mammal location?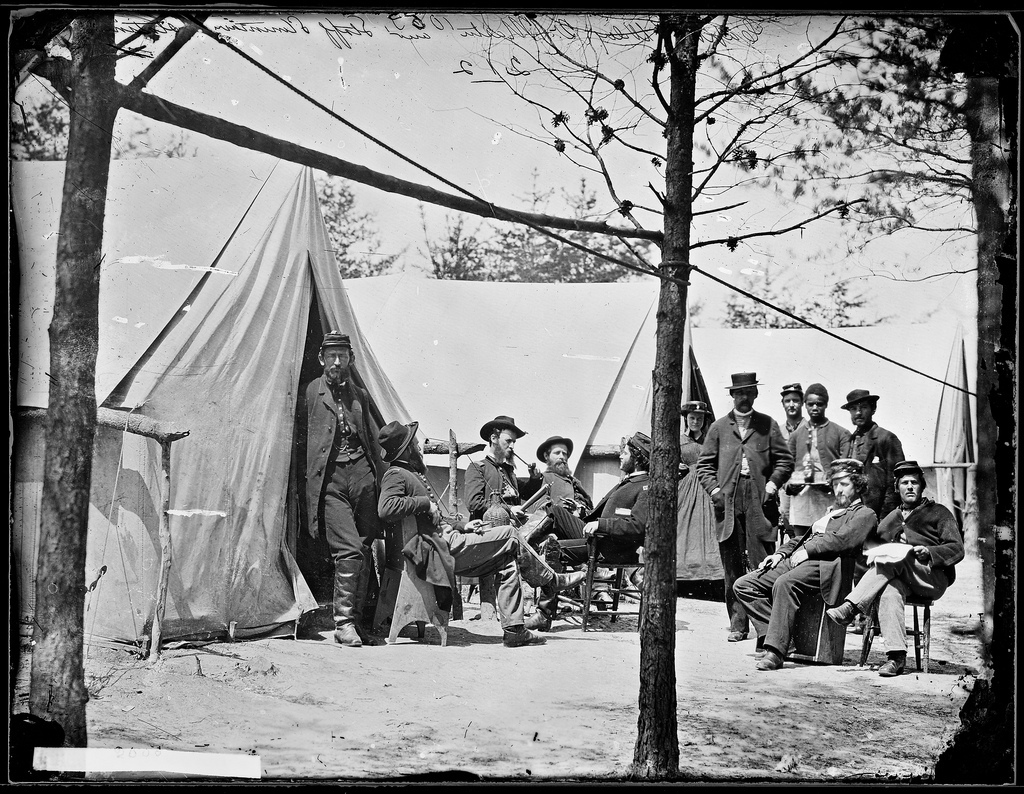
detection(866, 468, 967, 678)
